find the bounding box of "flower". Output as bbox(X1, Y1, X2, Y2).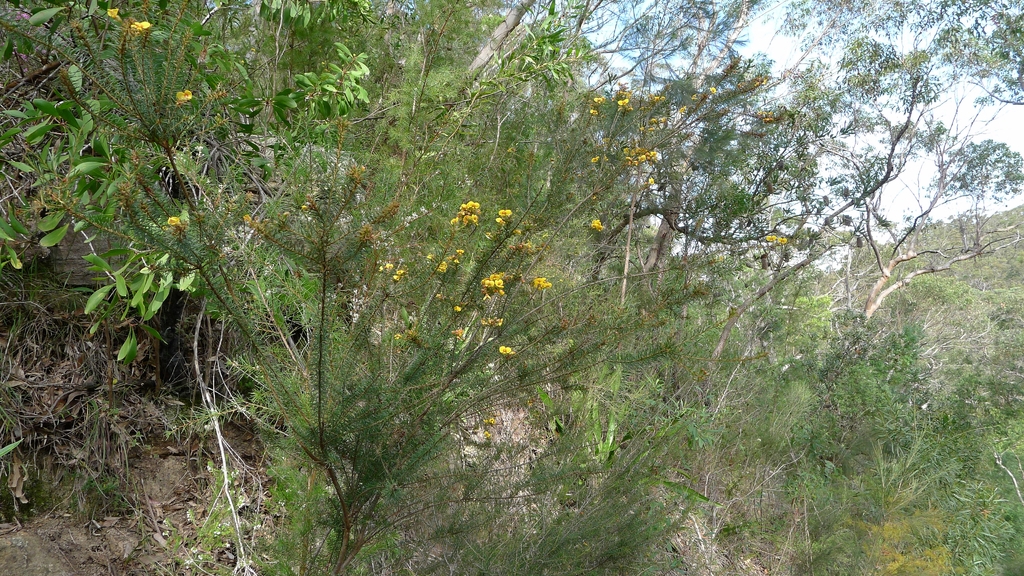
bbox(499, 220, 511, 230).
